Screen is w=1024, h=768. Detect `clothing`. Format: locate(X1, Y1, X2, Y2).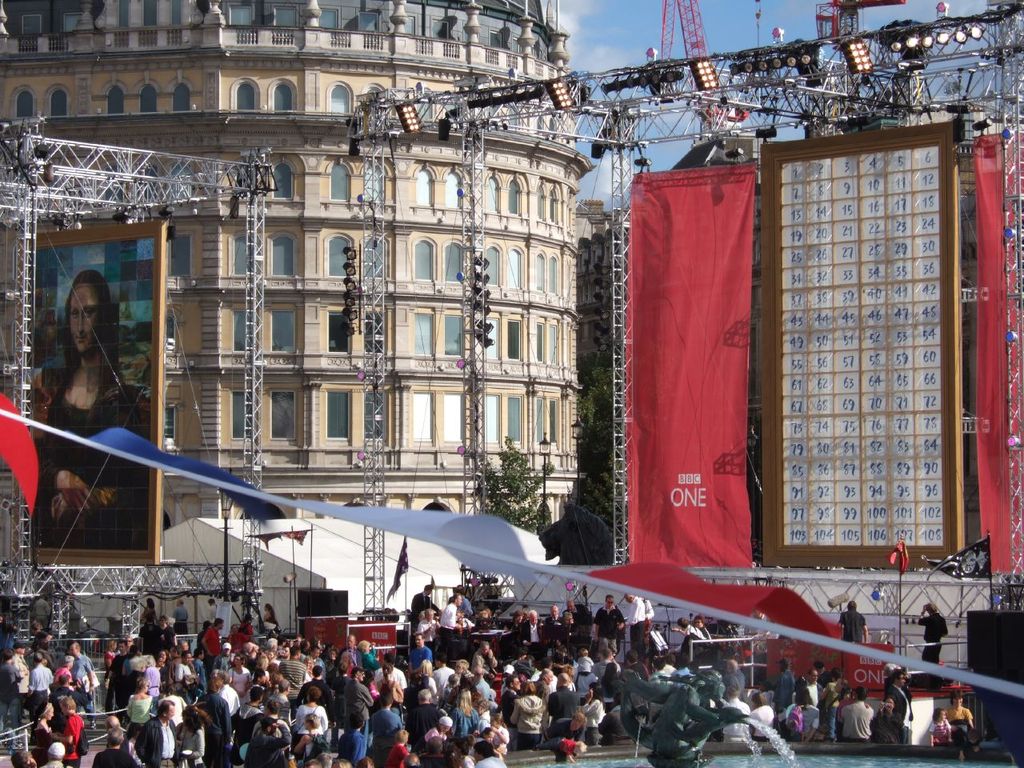
locate(475, 650, 498, 673).
